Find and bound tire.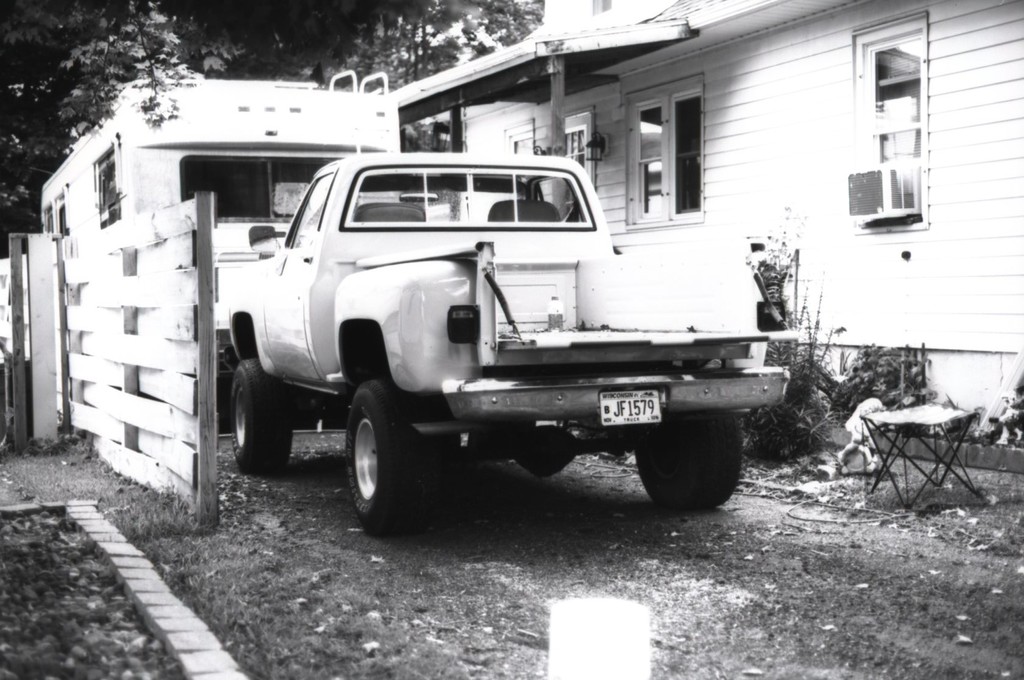
Bound: bbox(346, 371, 431, 529).
